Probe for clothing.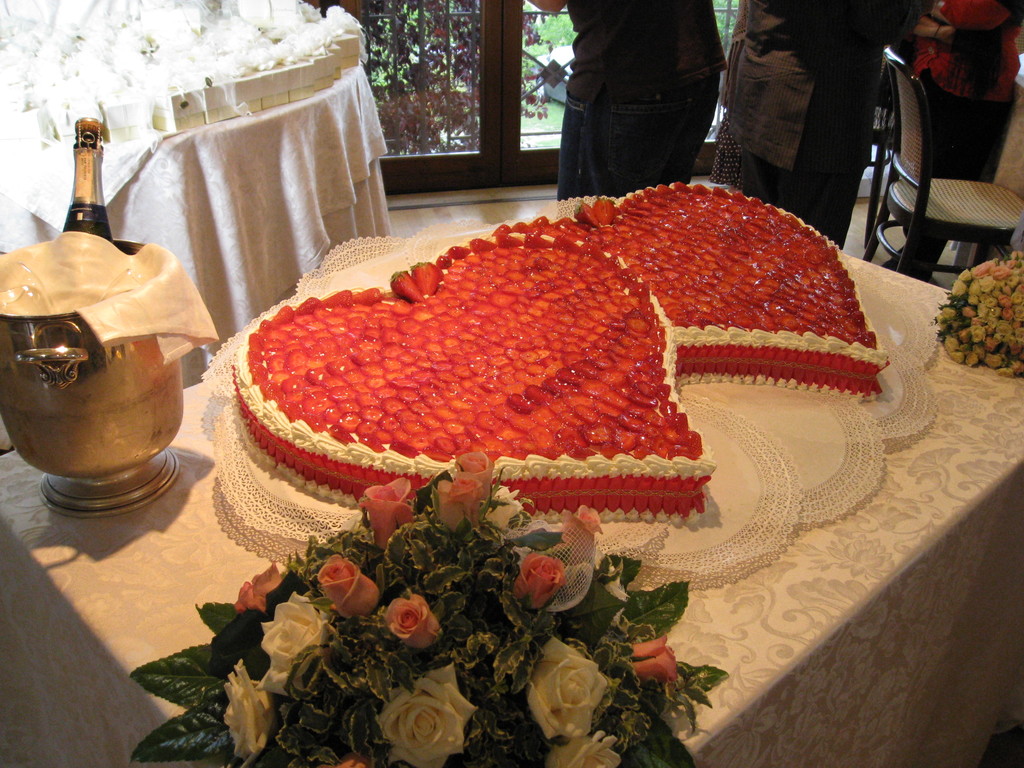
Probe result: {"left": 497, "top": 3, "right": 805, "bottom": 196}.
